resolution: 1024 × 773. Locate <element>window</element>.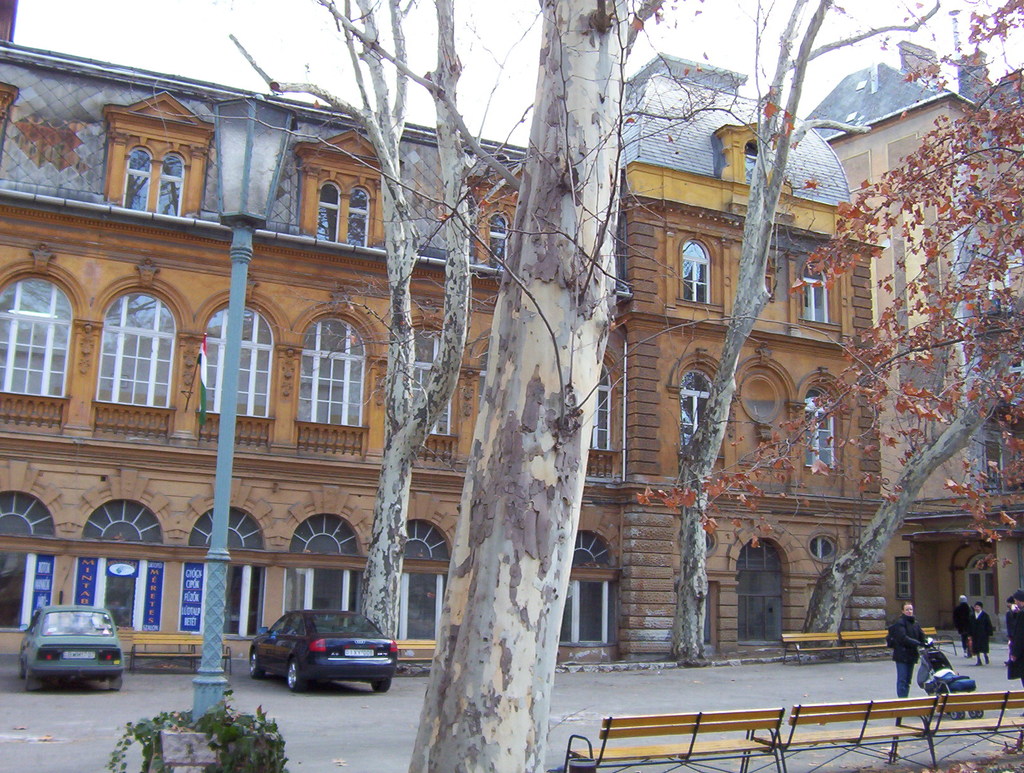
285,297,380,438.
